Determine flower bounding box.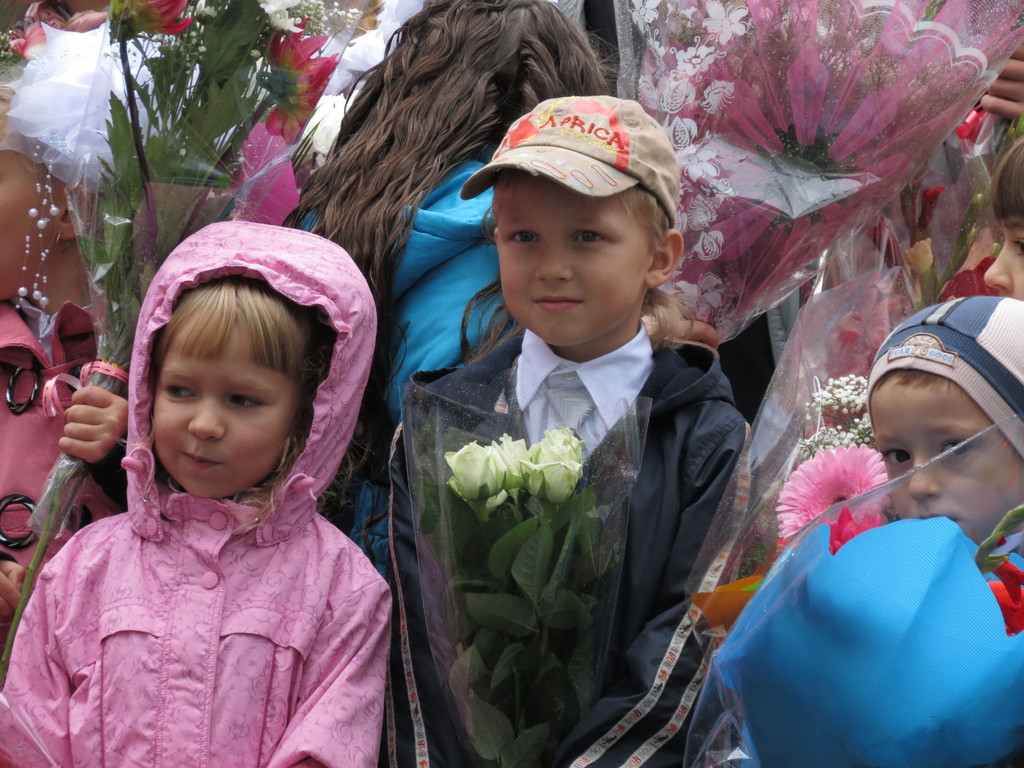
Determined: box(443, 440, 505, 496).
